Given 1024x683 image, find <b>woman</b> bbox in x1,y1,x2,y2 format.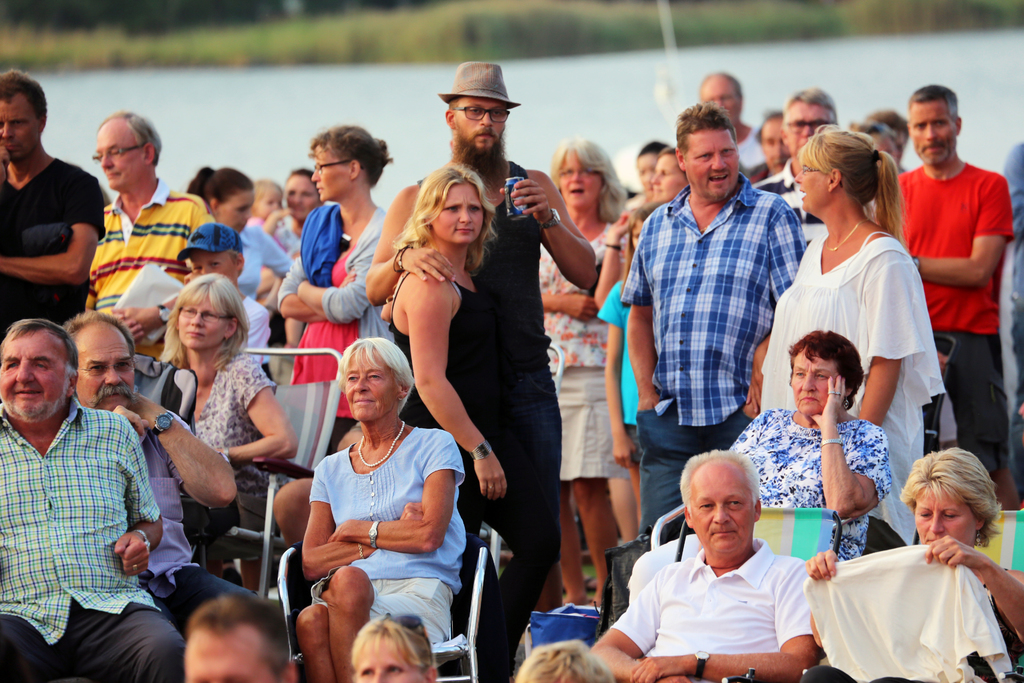
796,446,1023,682.
